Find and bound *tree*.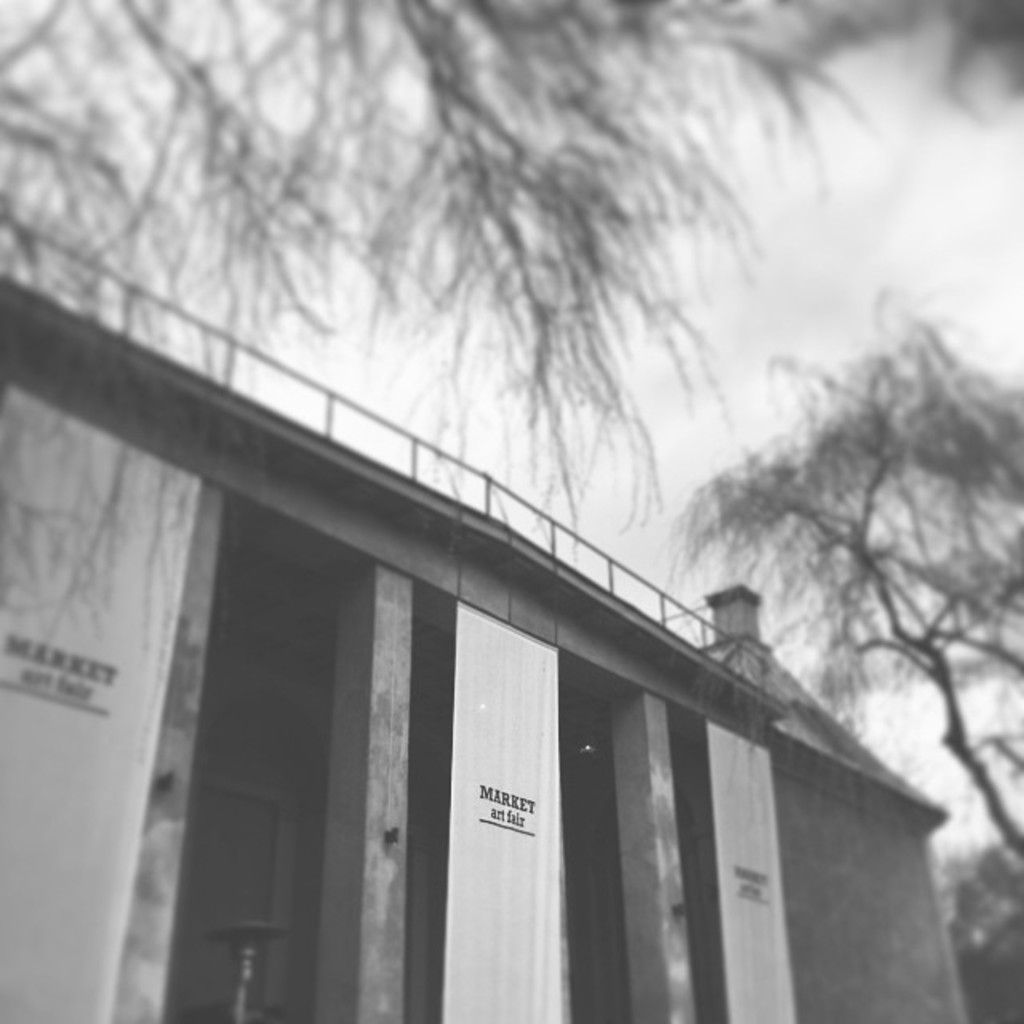
Bound: detection(645, 294, 1022, 901).
